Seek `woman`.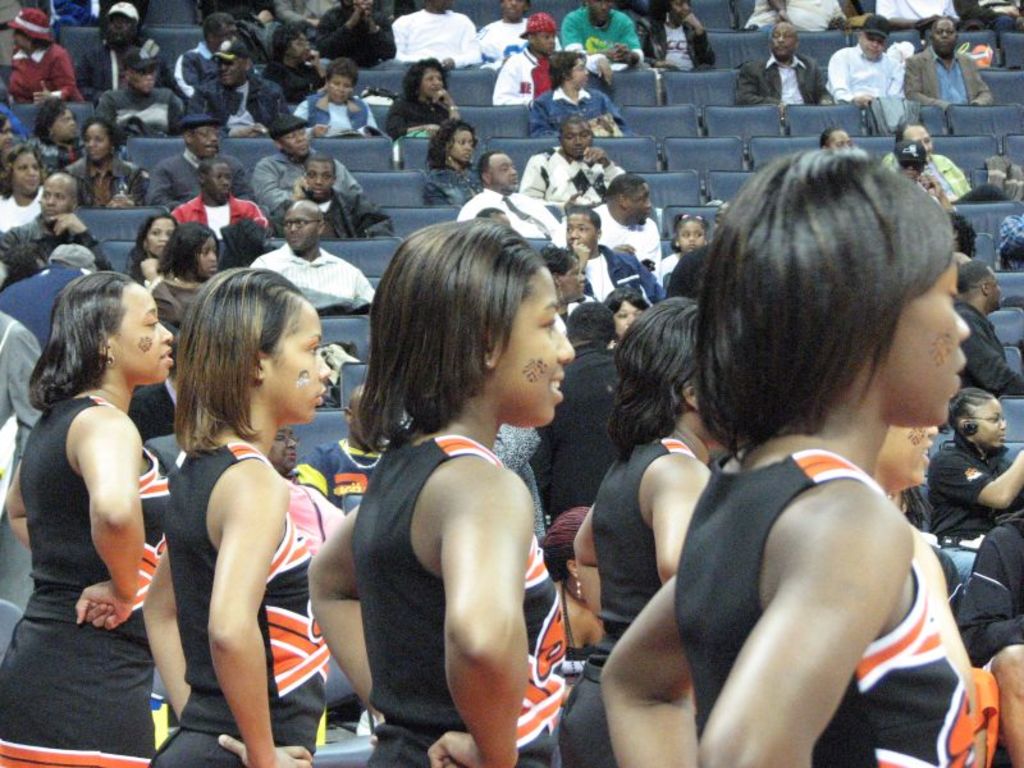
306, 220, 581, 767.
